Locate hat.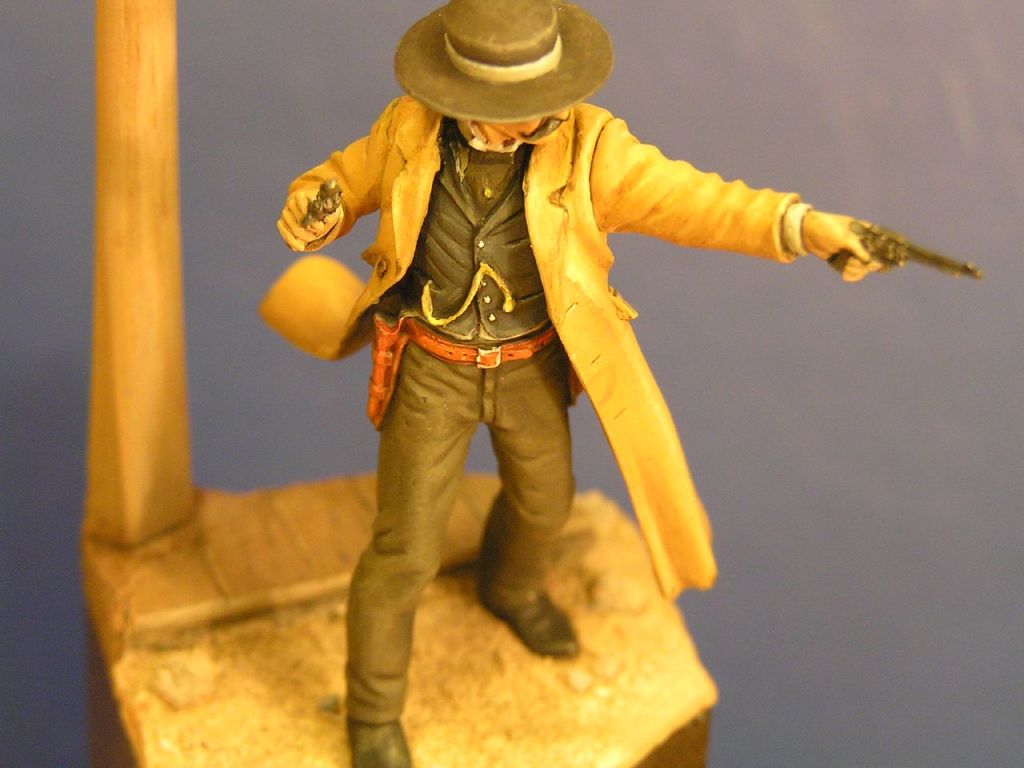
Bounding box: l=391, t=0, r=620, b=122.
